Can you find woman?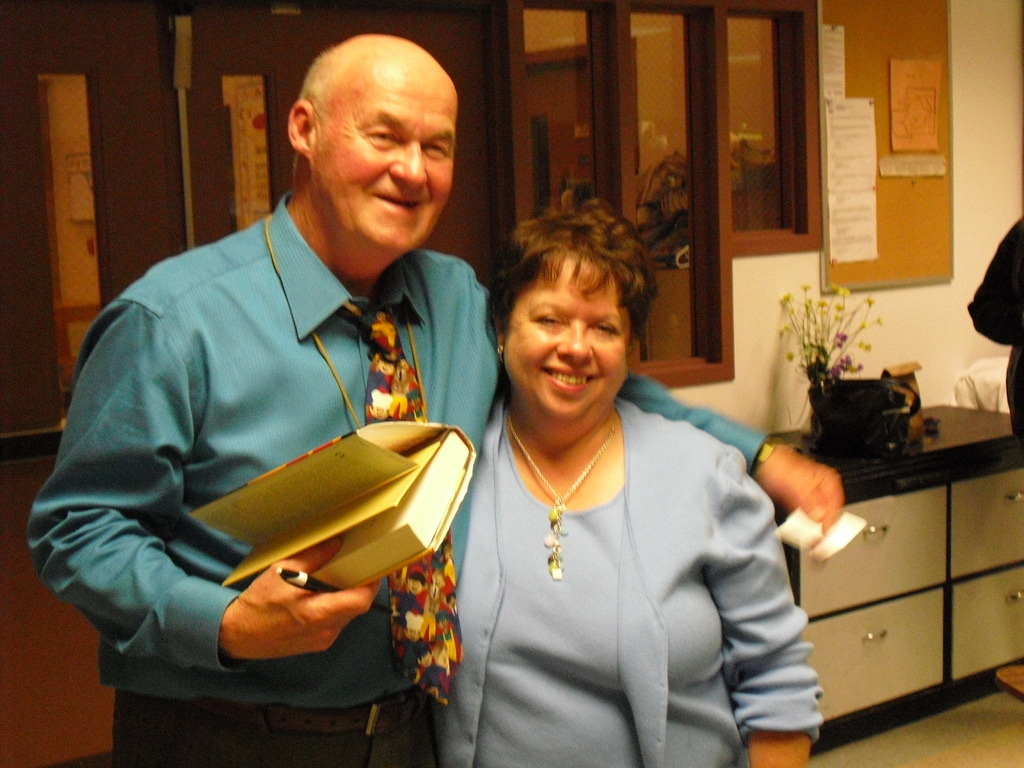
Yes, bounding box: select_region(436, 202, 781, 767).
